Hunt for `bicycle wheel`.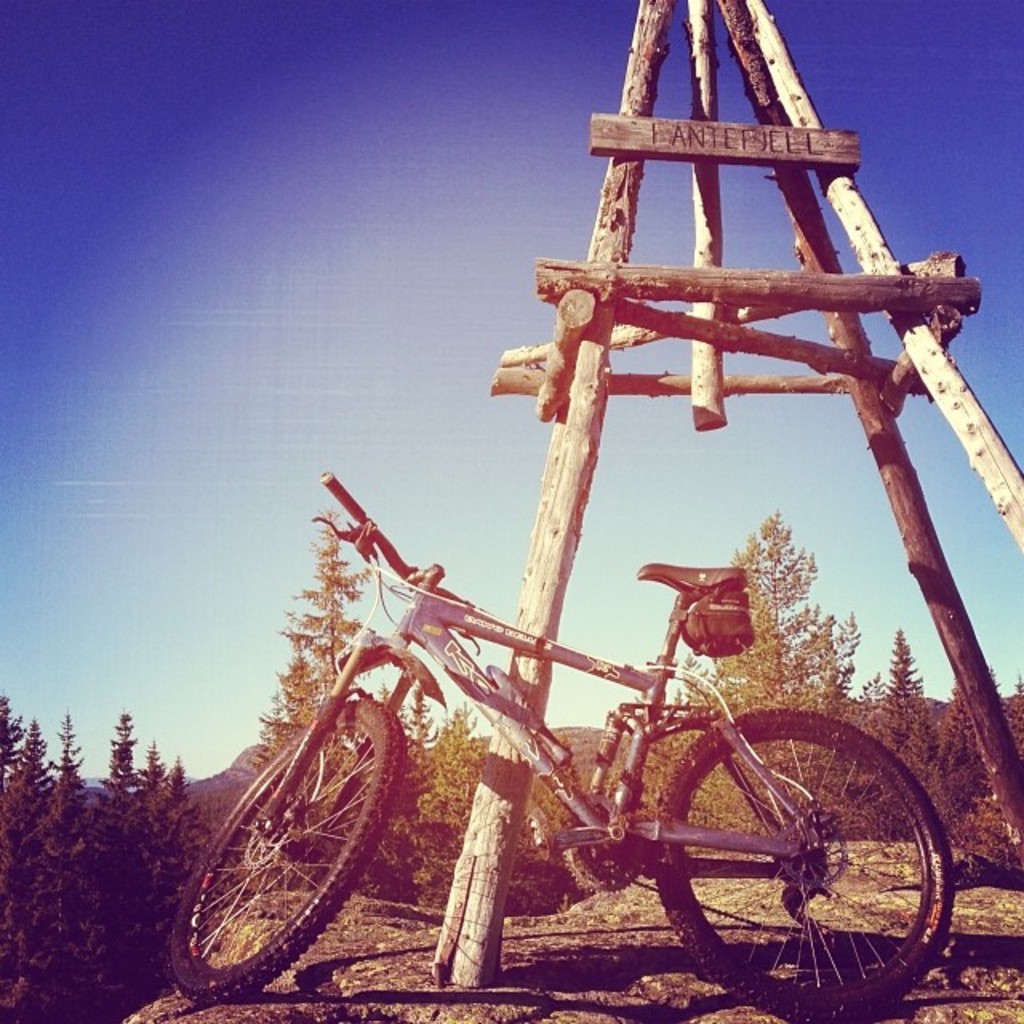
Hunted down at l=173, t=693, r=405, b=1010.
